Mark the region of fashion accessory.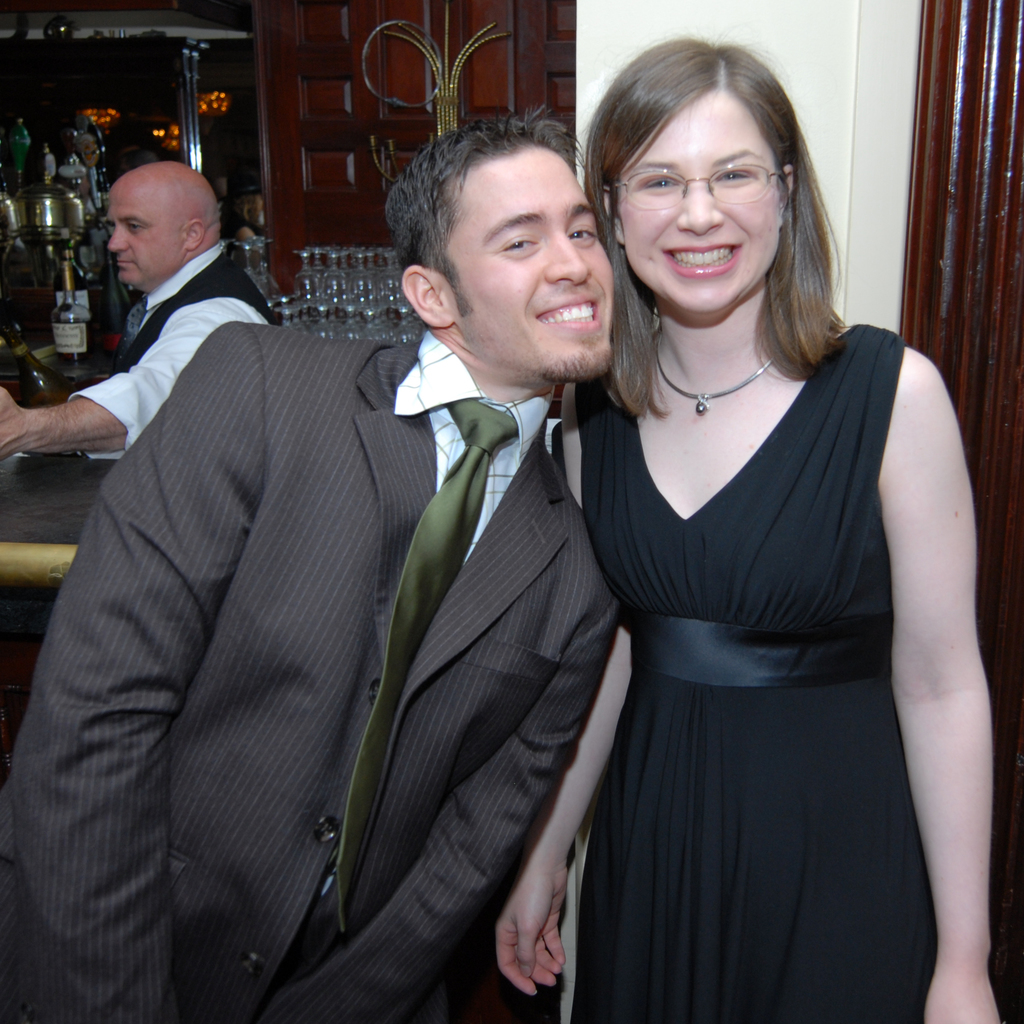
Region: x1=333 y1=385 x2=520 y2=940.
